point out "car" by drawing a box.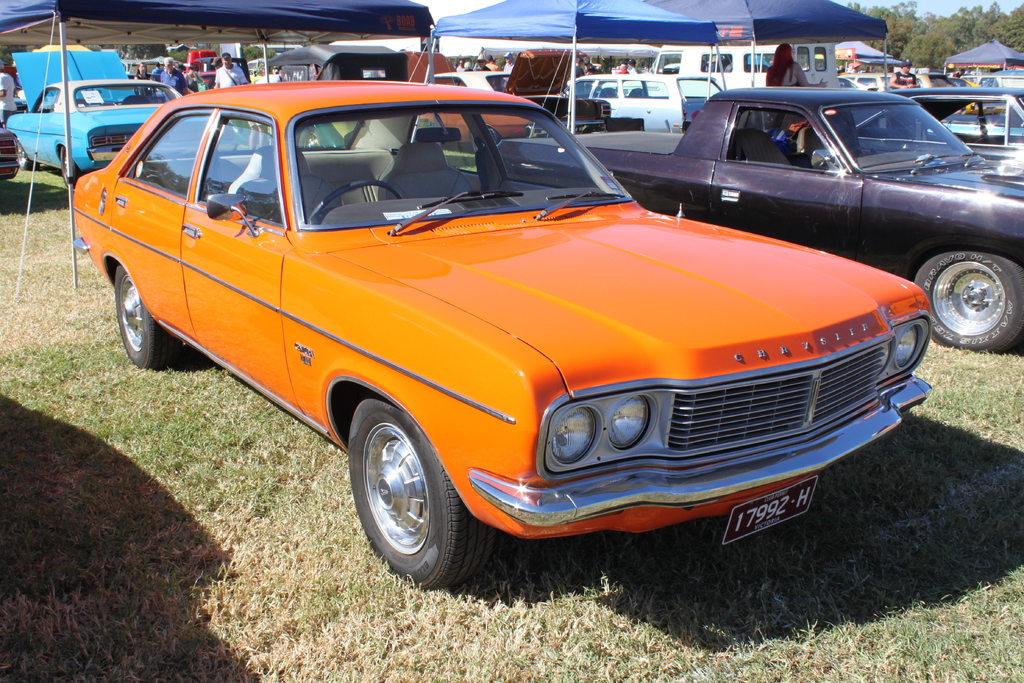
0/117/24/190.
